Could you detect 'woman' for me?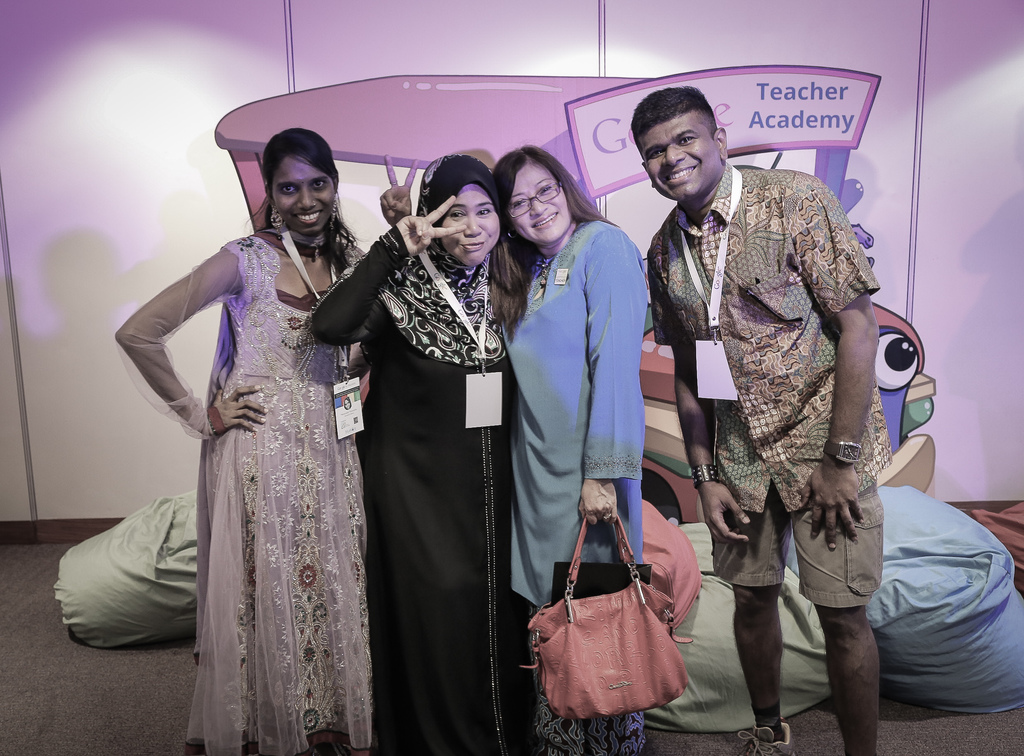
Detection result: box=[315, 150, 544, 755].
